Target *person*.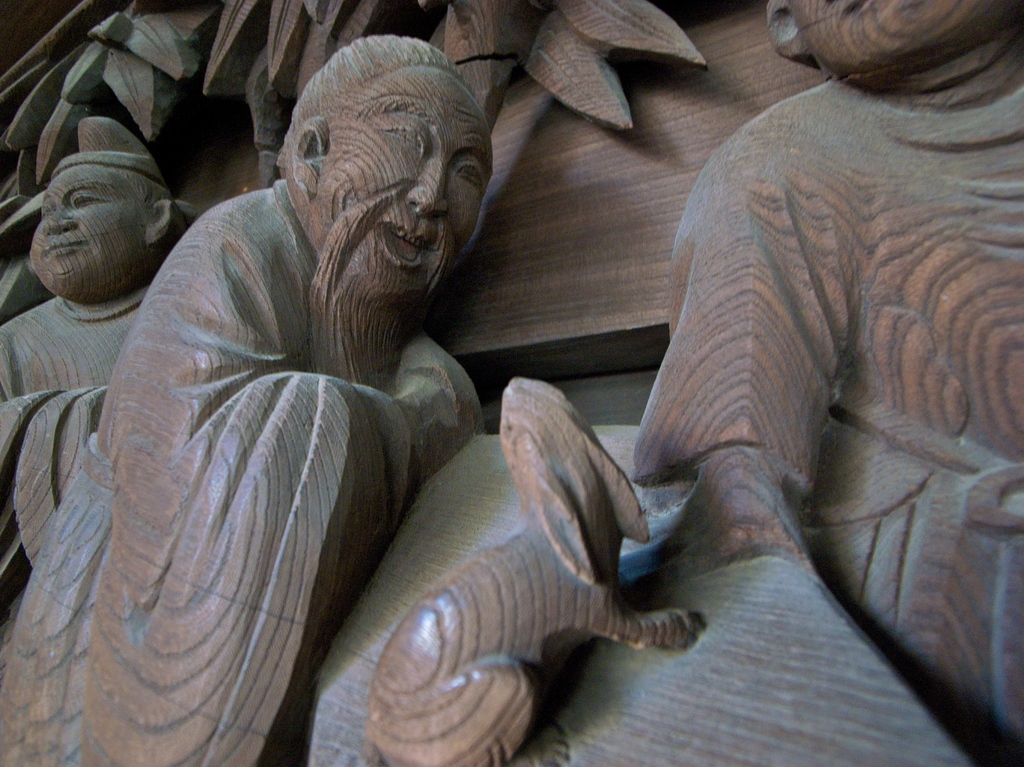
Target region: [0, 36, 495, 766].
